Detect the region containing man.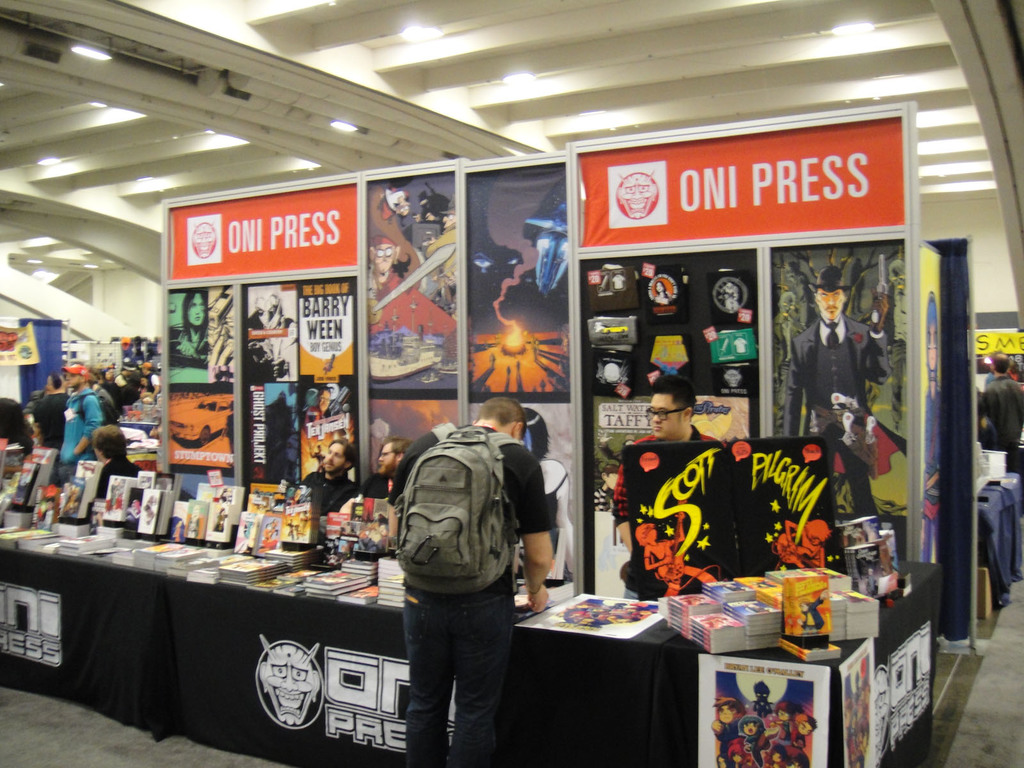
crop(784, 263, 893, 521).
